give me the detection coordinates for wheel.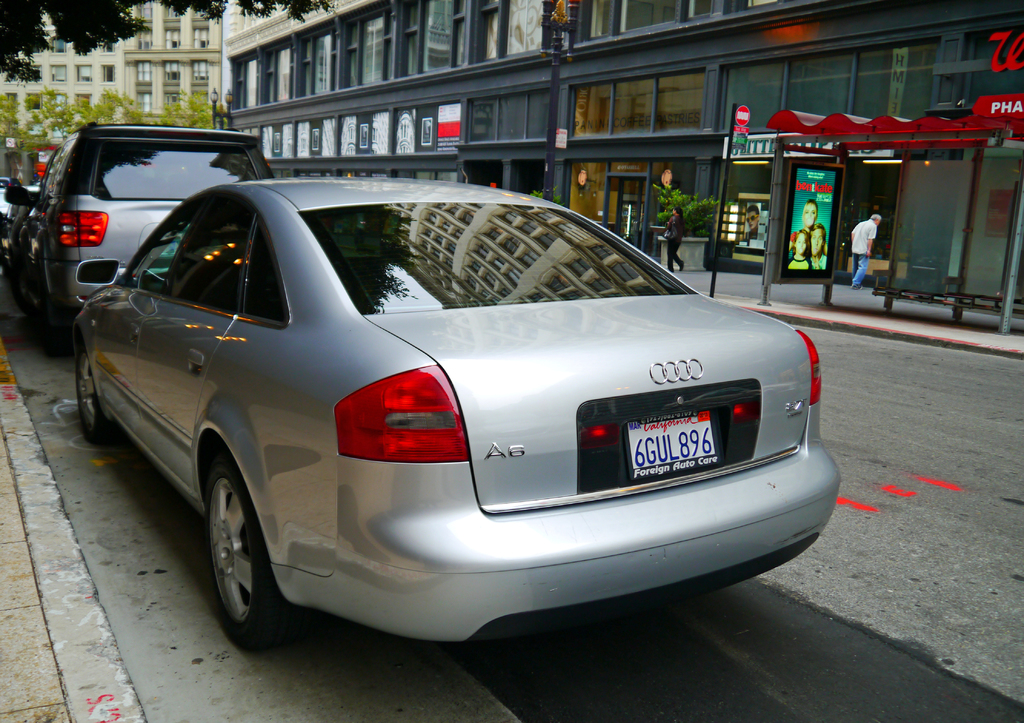
select_region(77, 337, 117, 444).
